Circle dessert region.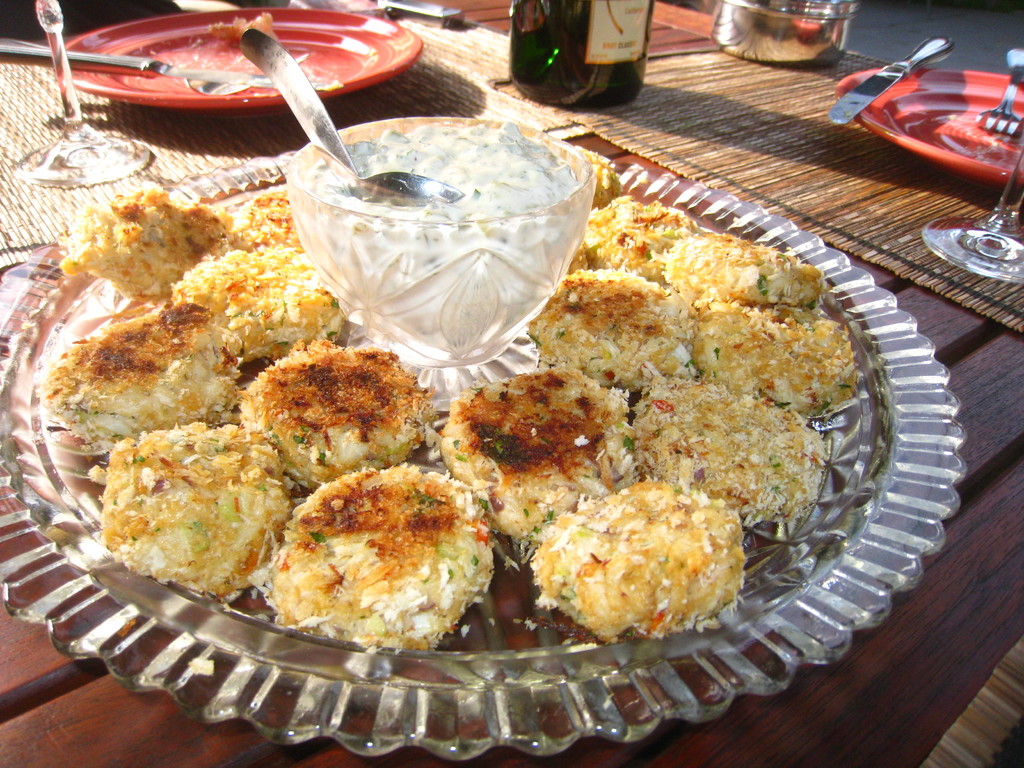
Region: 624:362:832:524.
